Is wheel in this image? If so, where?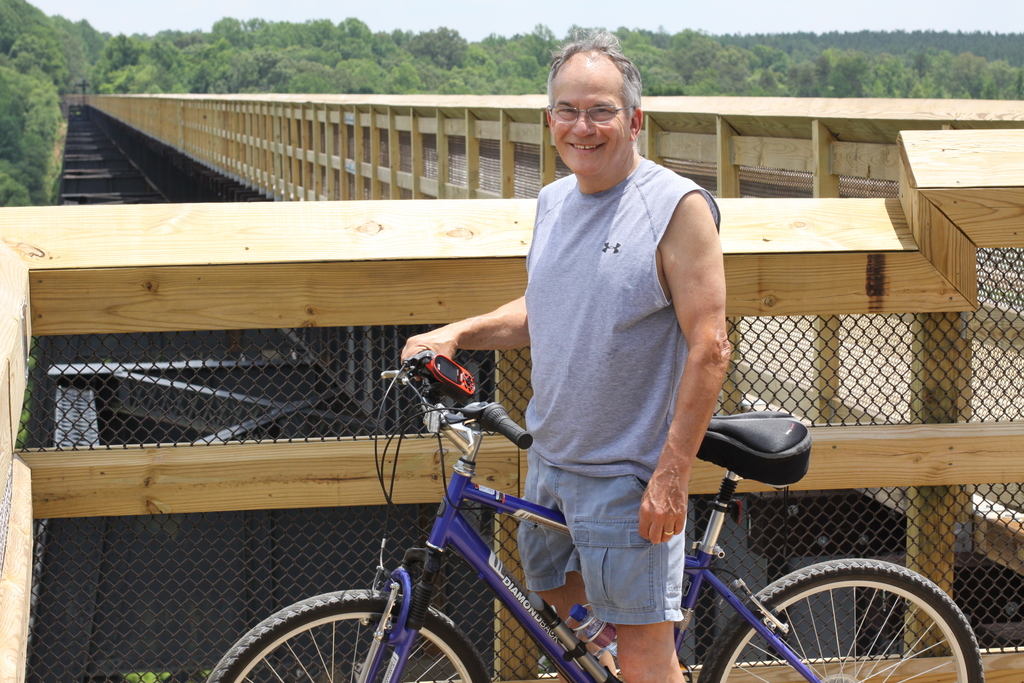
Yes, at [696, 556, 988, 682].
